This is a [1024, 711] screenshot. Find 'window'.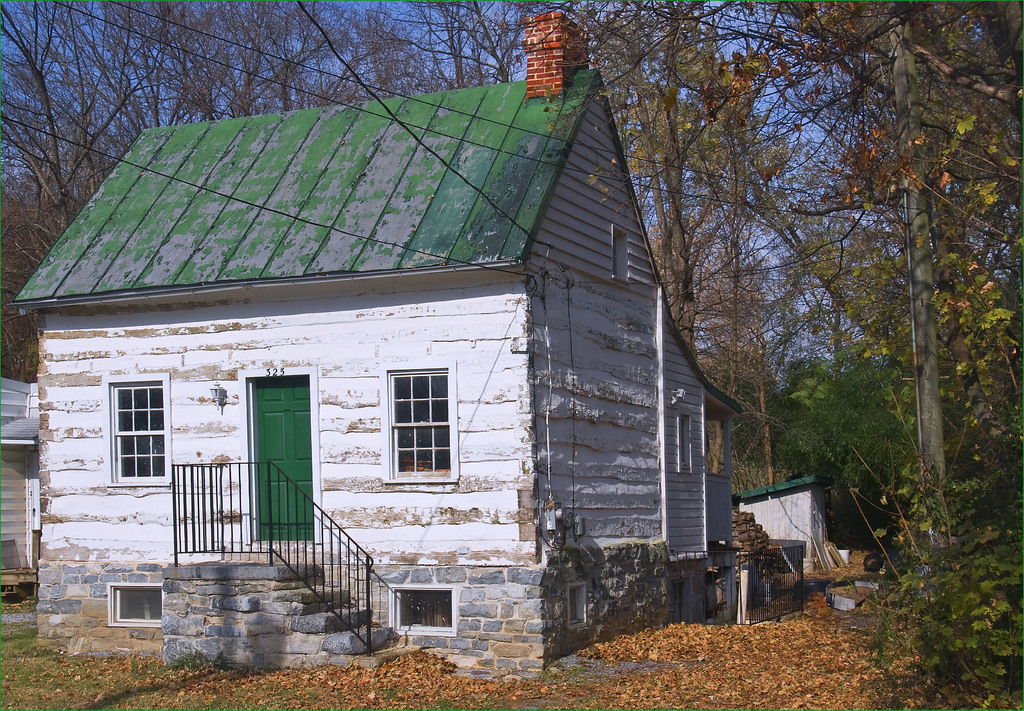
Bounding box: (left=383, top=358, right=458, bottom=484).
